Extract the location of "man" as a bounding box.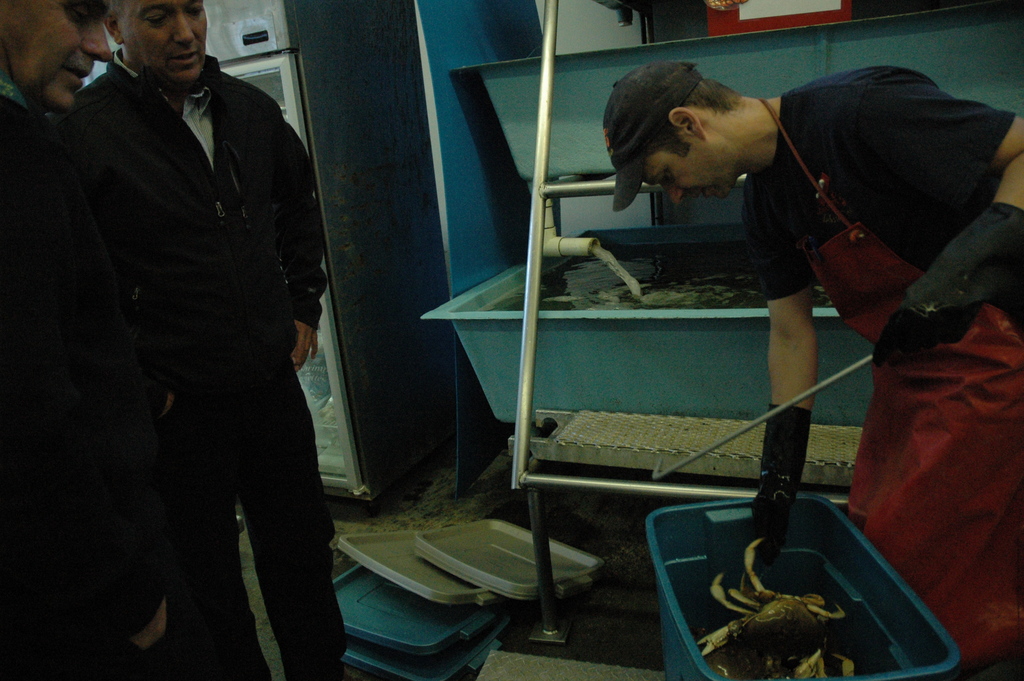
0, 0, 169, 680.
